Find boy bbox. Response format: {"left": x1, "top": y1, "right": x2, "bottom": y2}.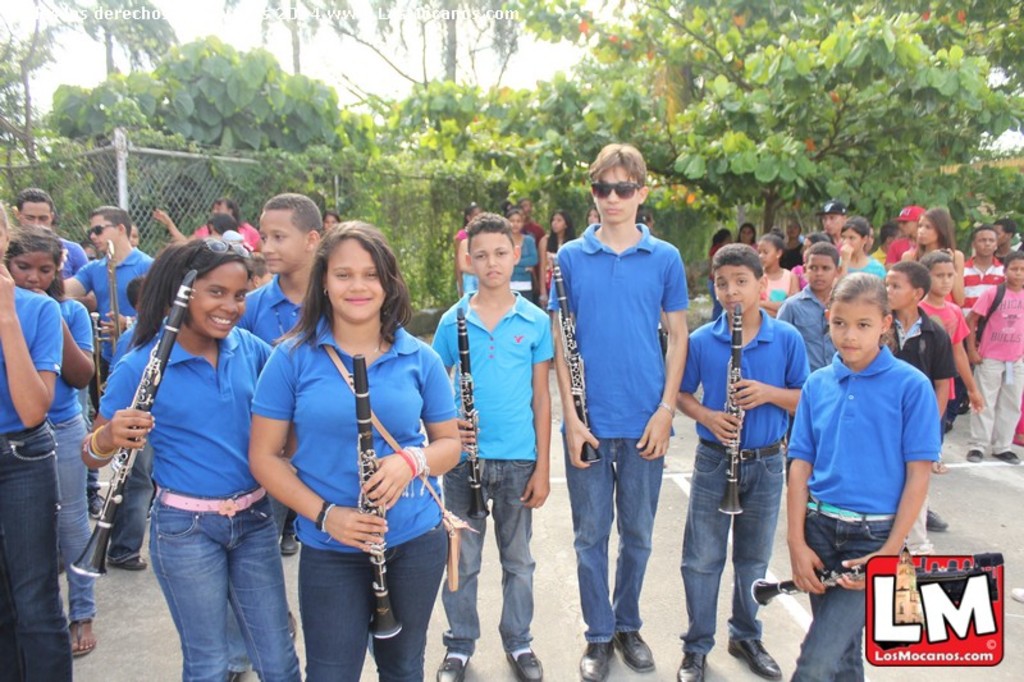
{"left": 883, "top": 260, "right": 954, "bottom": 554}.
